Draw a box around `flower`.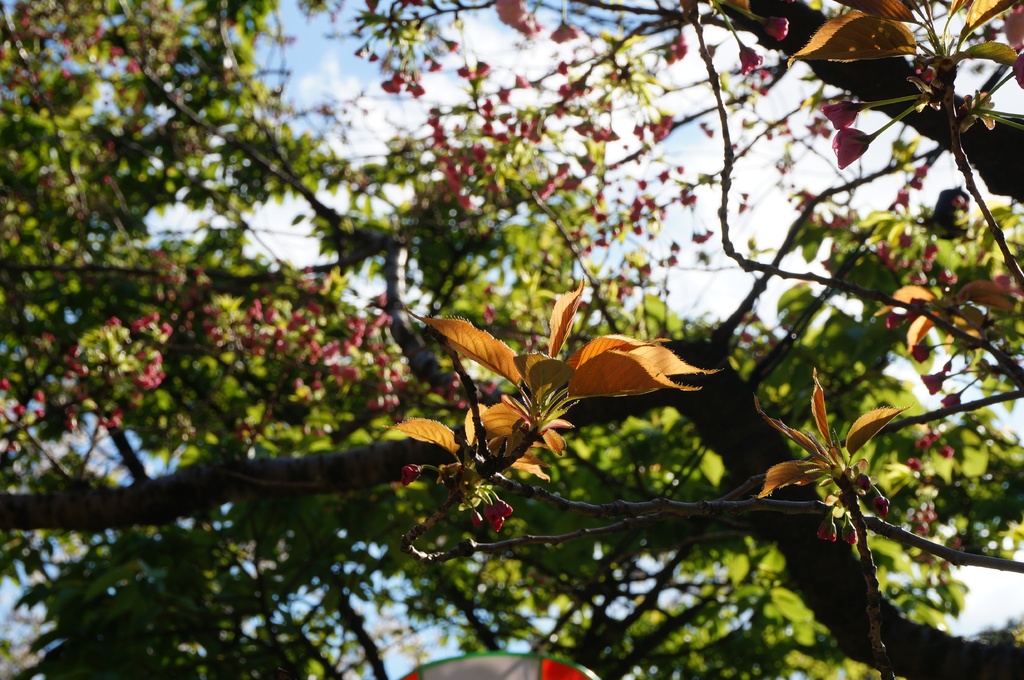
[x1=915, y1=438, x2=935, y2=451].
